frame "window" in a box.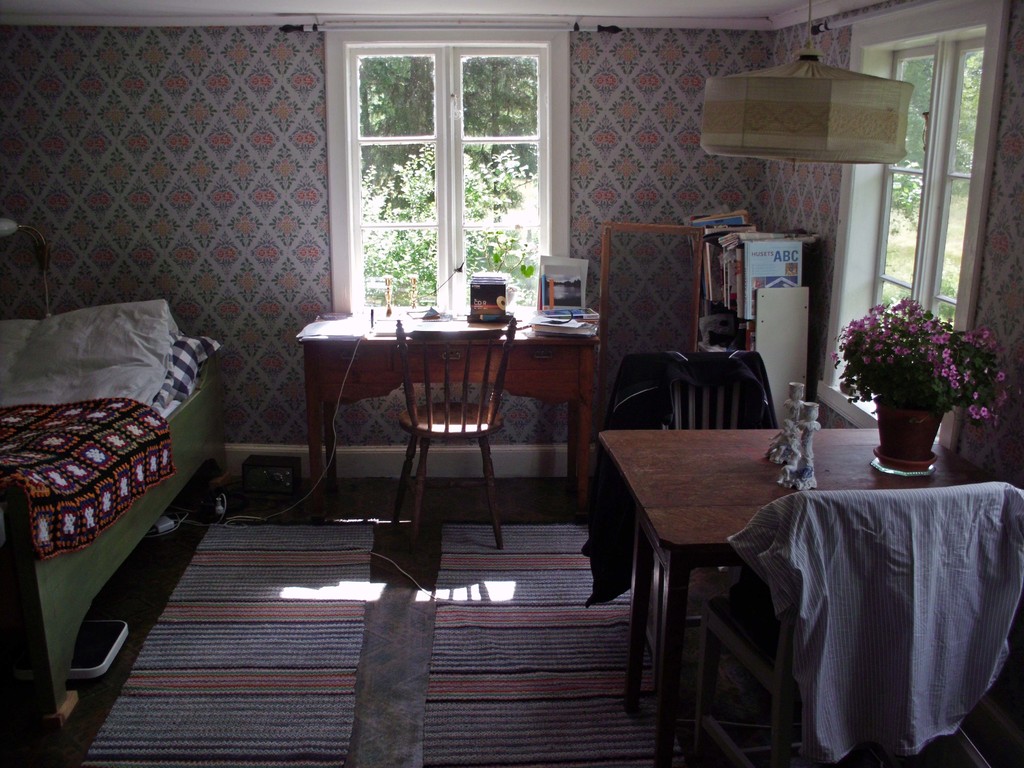
339,32,593,309.
